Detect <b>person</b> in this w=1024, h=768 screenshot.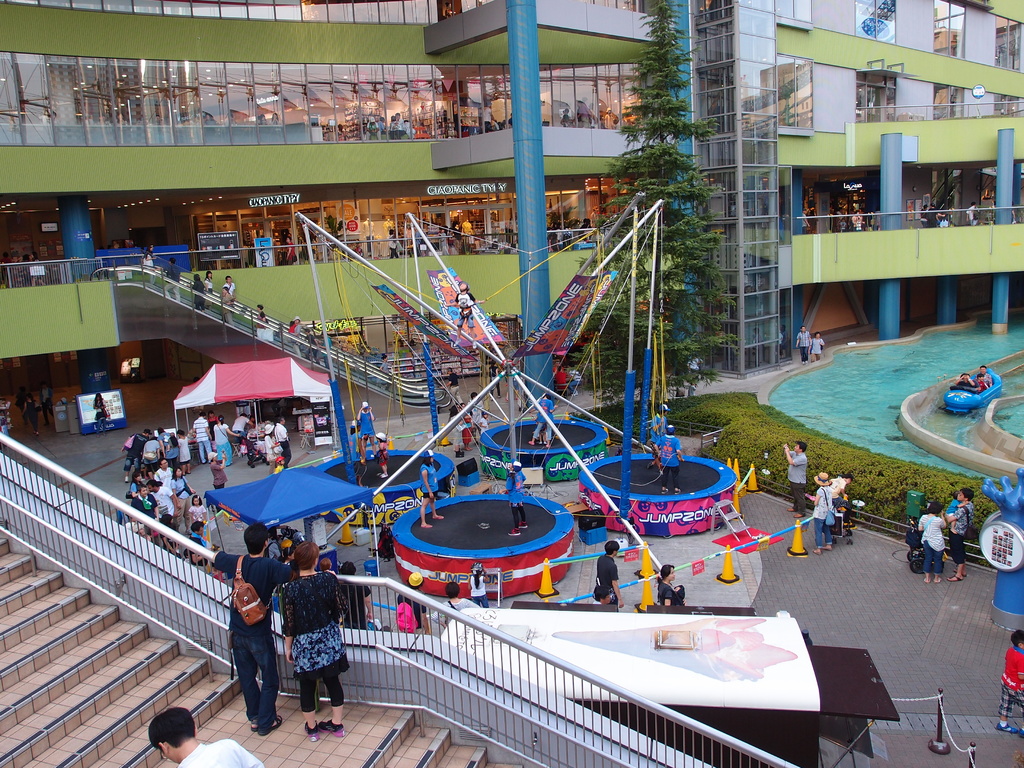
Detection: bbox=(189, 495, 206, 540).
